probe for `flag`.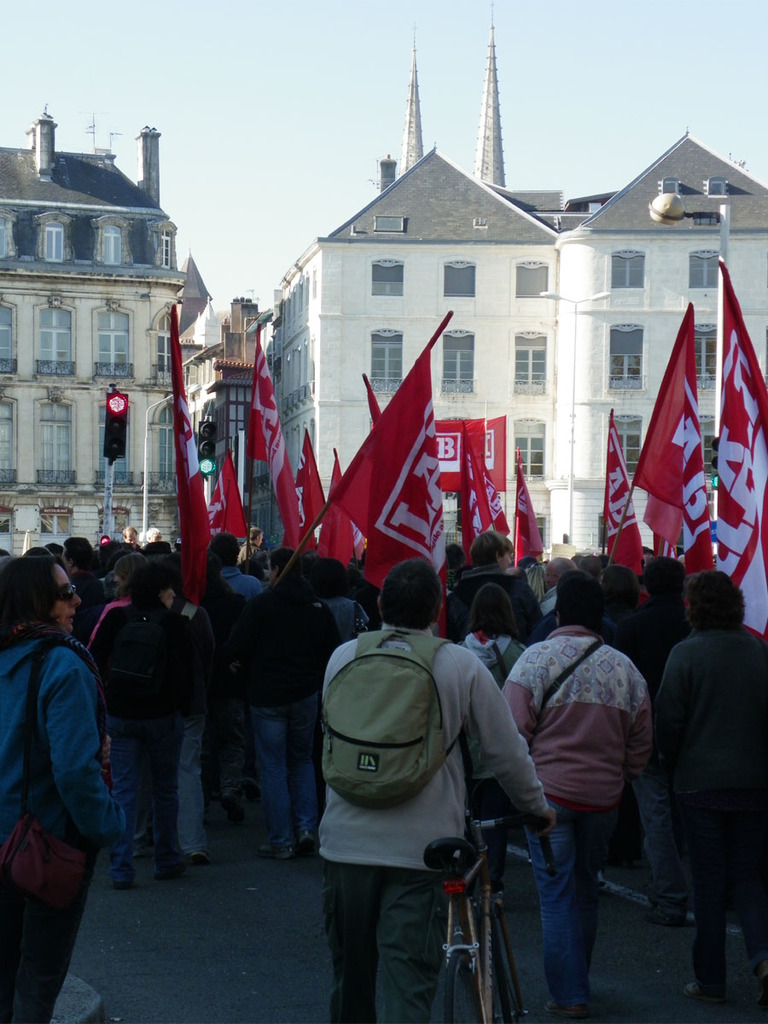
Probe result: crop(169, 300, 211, 600).
